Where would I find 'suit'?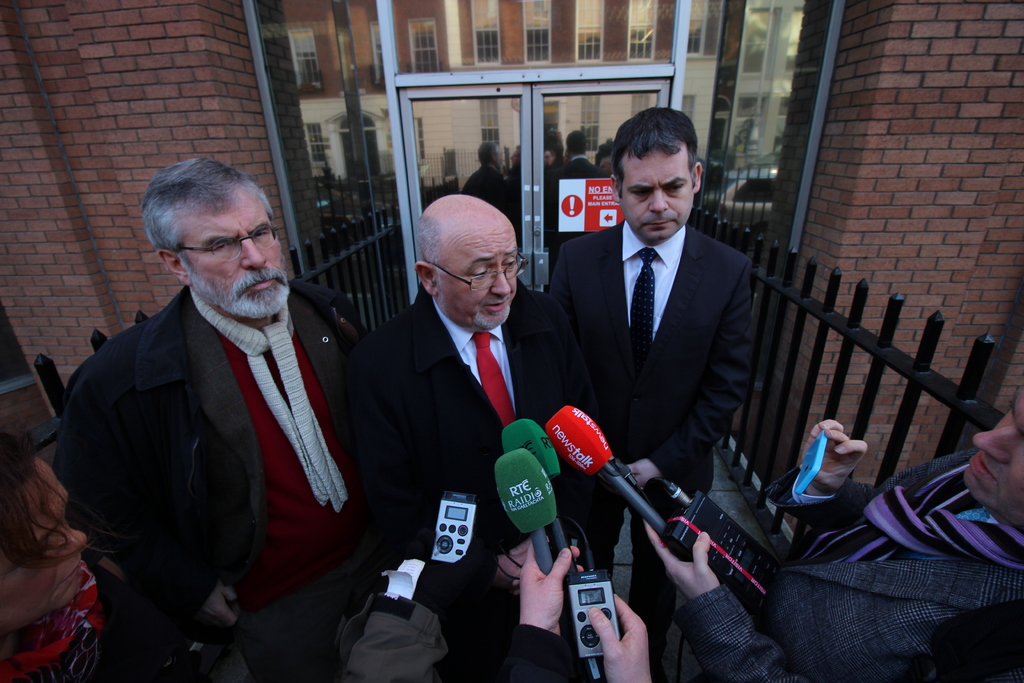
At pyautogui.locateOnScreen(669, 438, 1023, 682).
